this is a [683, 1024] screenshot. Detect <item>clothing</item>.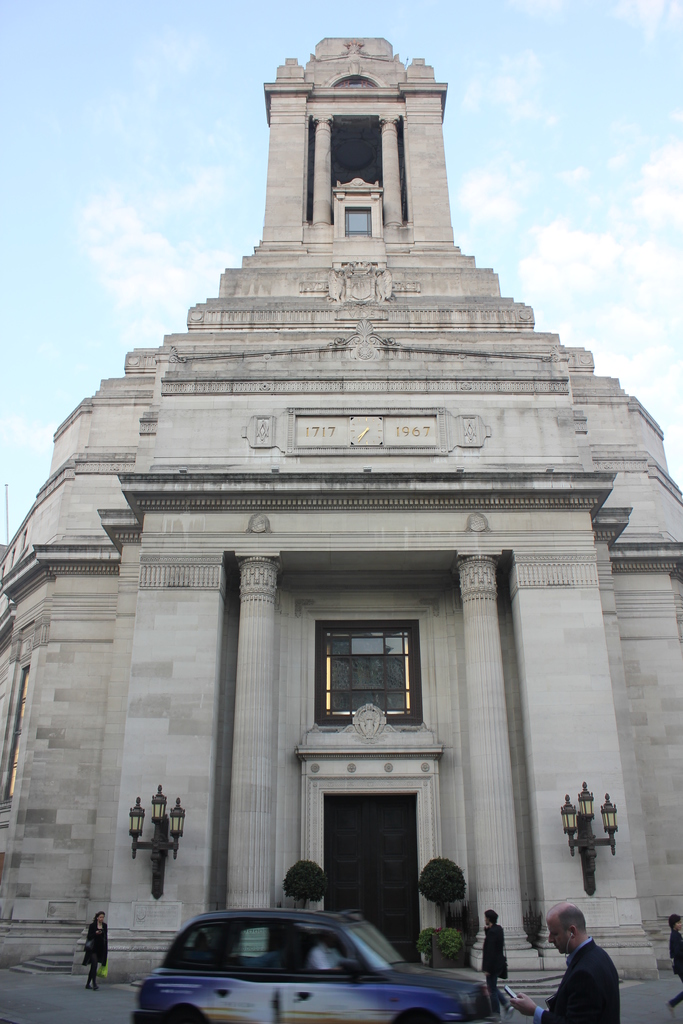
detection(85, 917, 108, 980).
